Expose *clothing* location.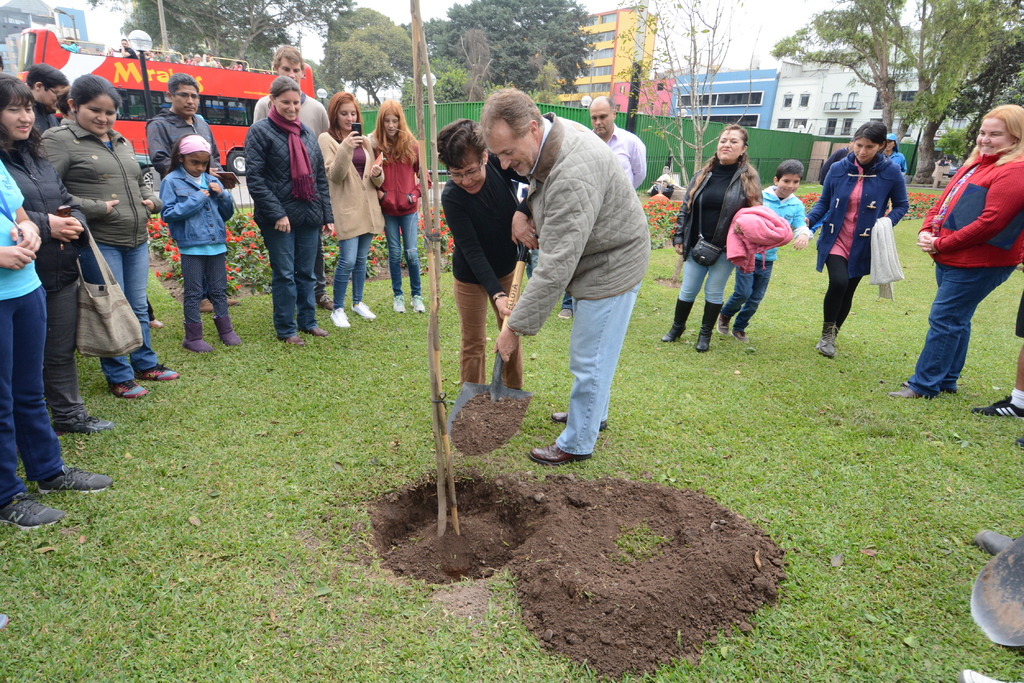
Exposed at 371,140,430,303.
